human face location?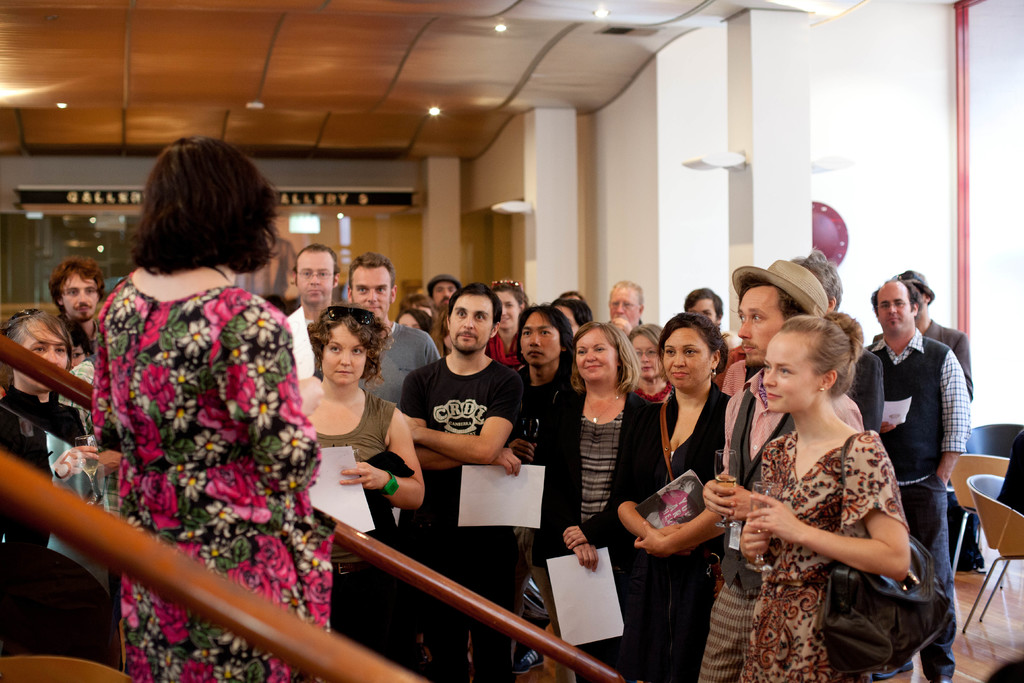
<bbox>292, 245, 334, 304</bbox>
